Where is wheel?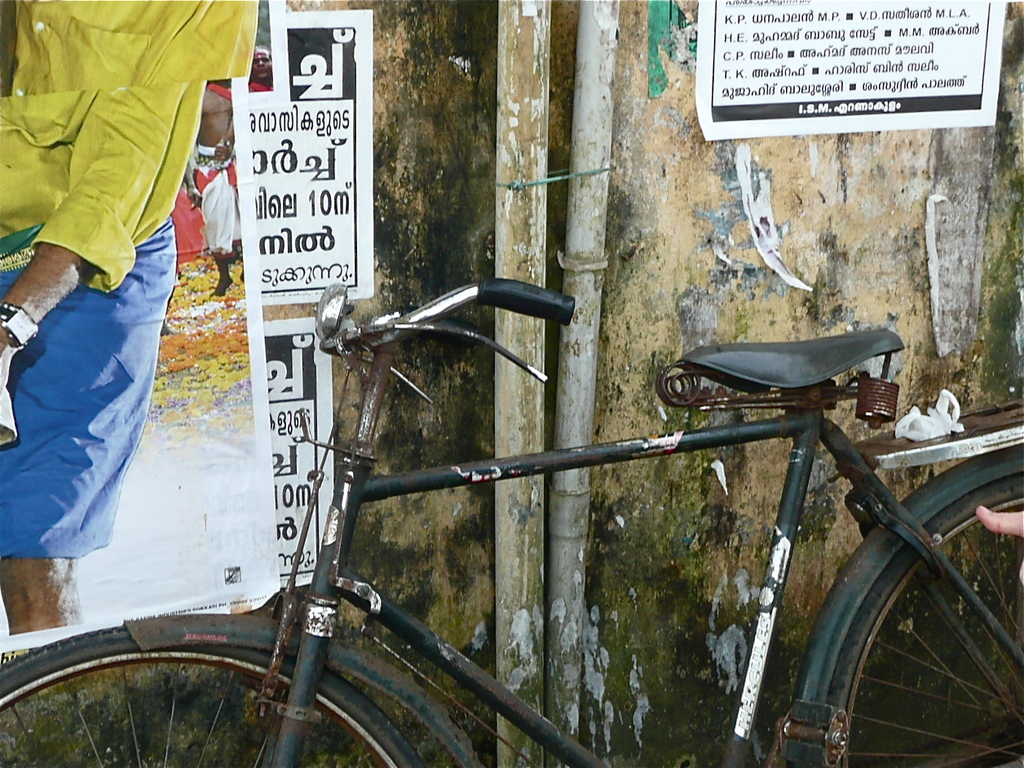
select_region(833, 476, 1023, 767).
